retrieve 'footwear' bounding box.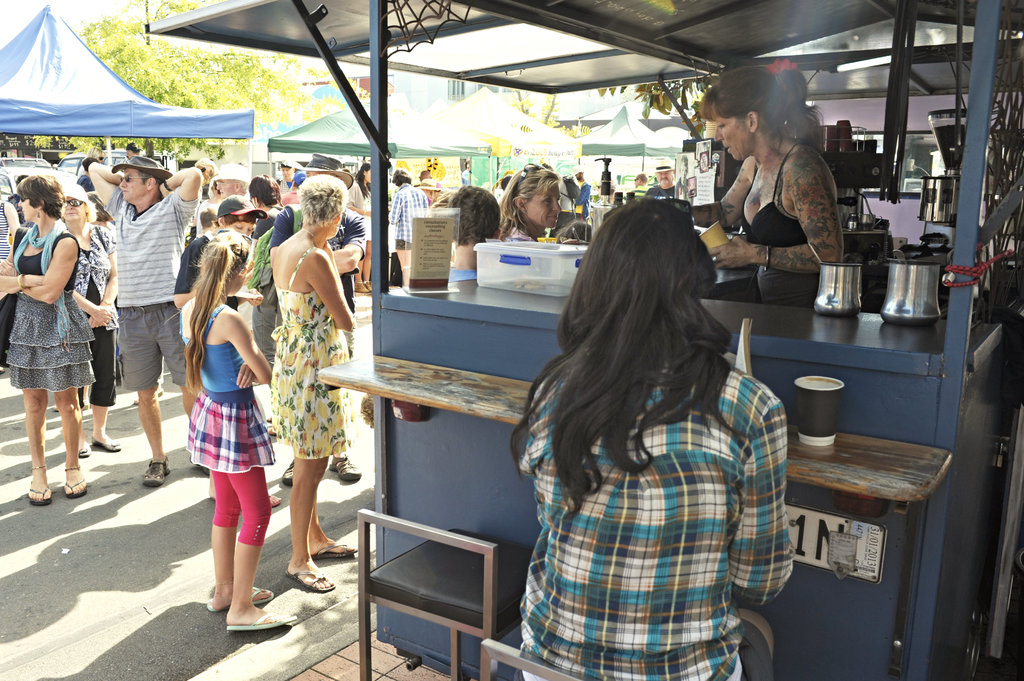
Bounding box: bbox=[90, 431, 122, 449].
